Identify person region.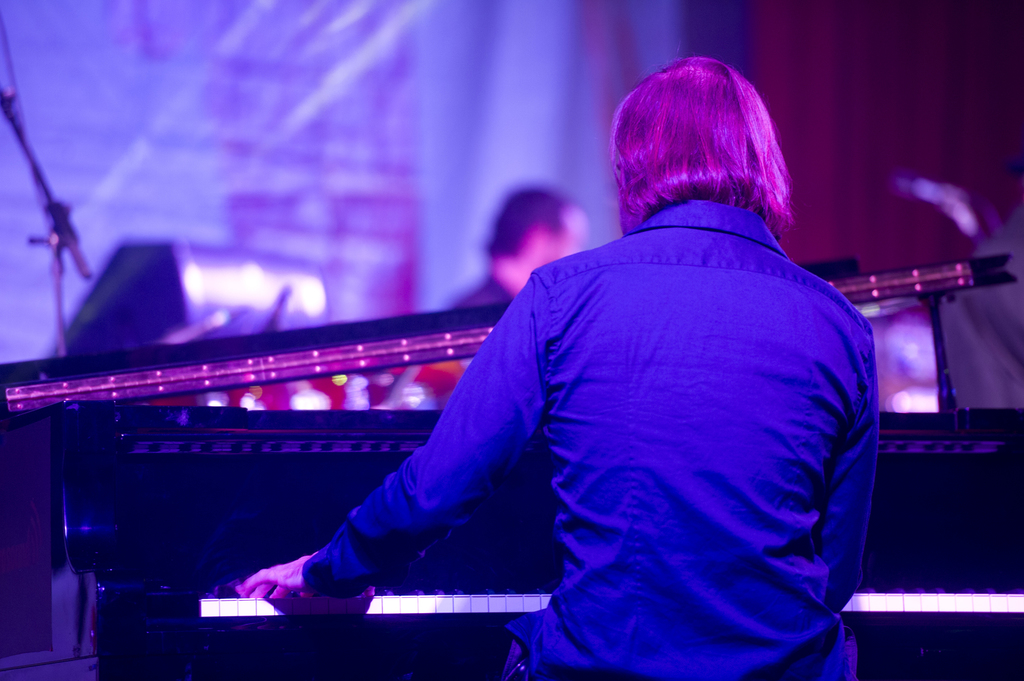
Region: bbox=[445, 182, 593, 310].
